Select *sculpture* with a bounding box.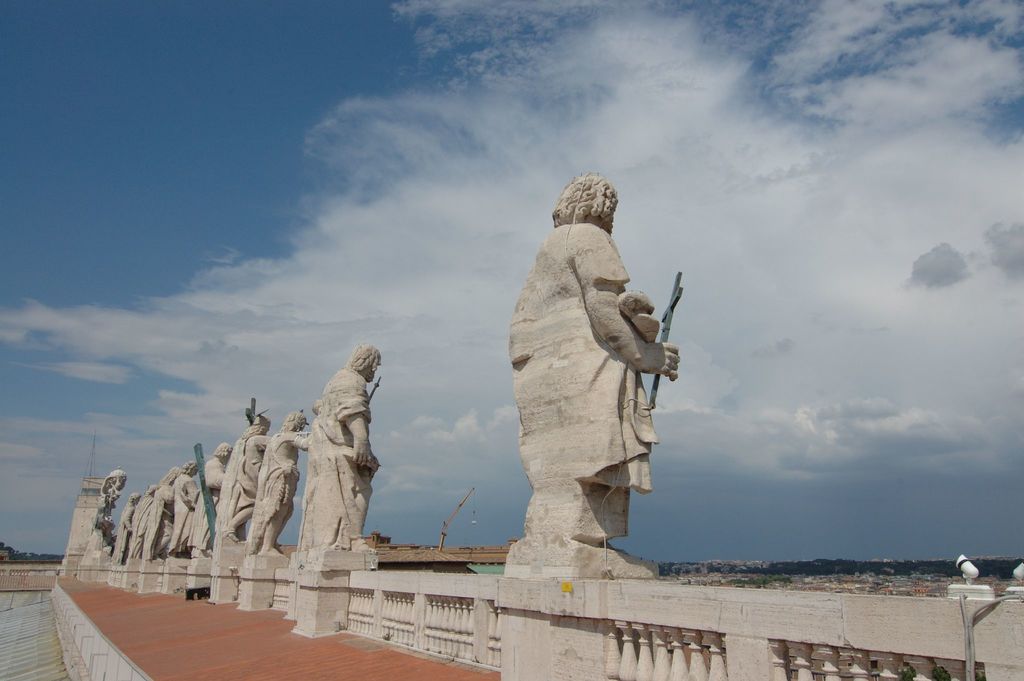
[left=489, top=167, right=689, bottom=603].
